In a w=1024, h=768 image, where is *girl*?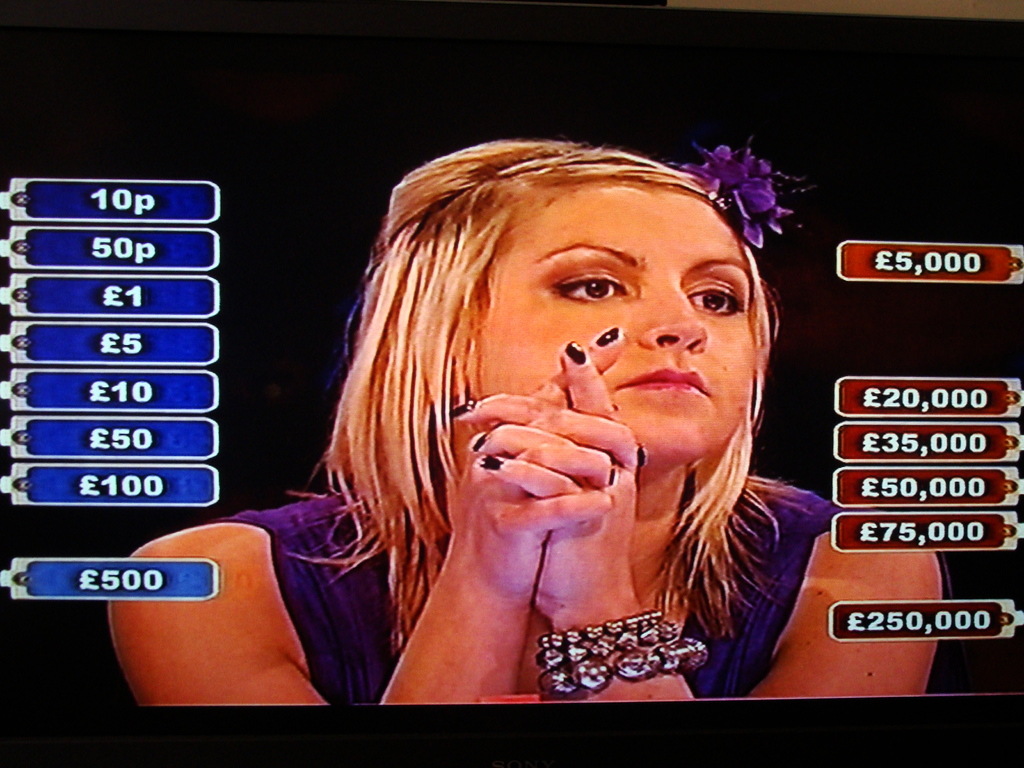
l=96, t=140, r=952, b=707.
